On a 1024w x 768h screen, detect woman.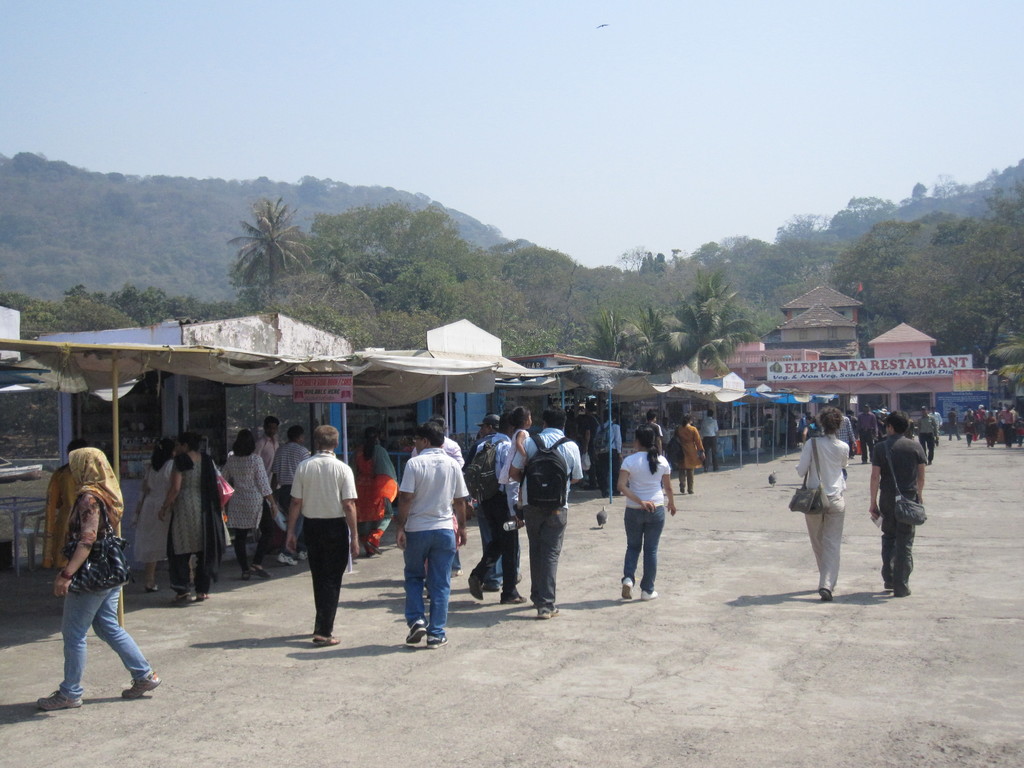
Rect(218, 427, 282, 582).
